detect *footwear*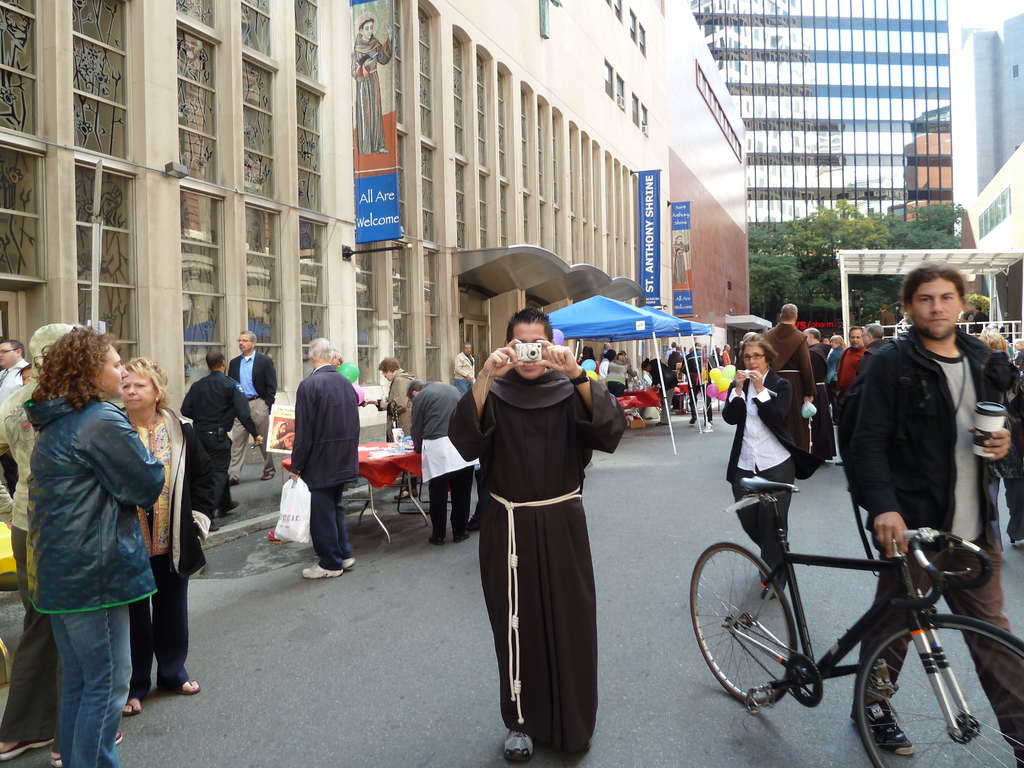
detection(467, 515, 483, 526)
